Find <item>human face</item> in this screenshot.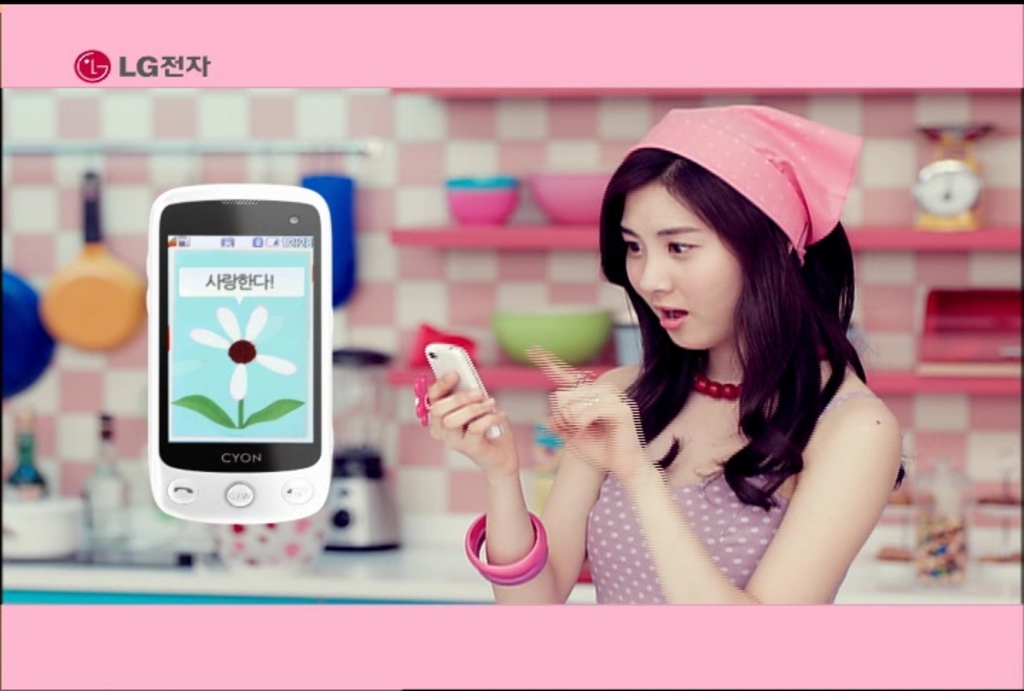
The bounding box for <item>human face</item> is box=[616, 185, 741, 350].
